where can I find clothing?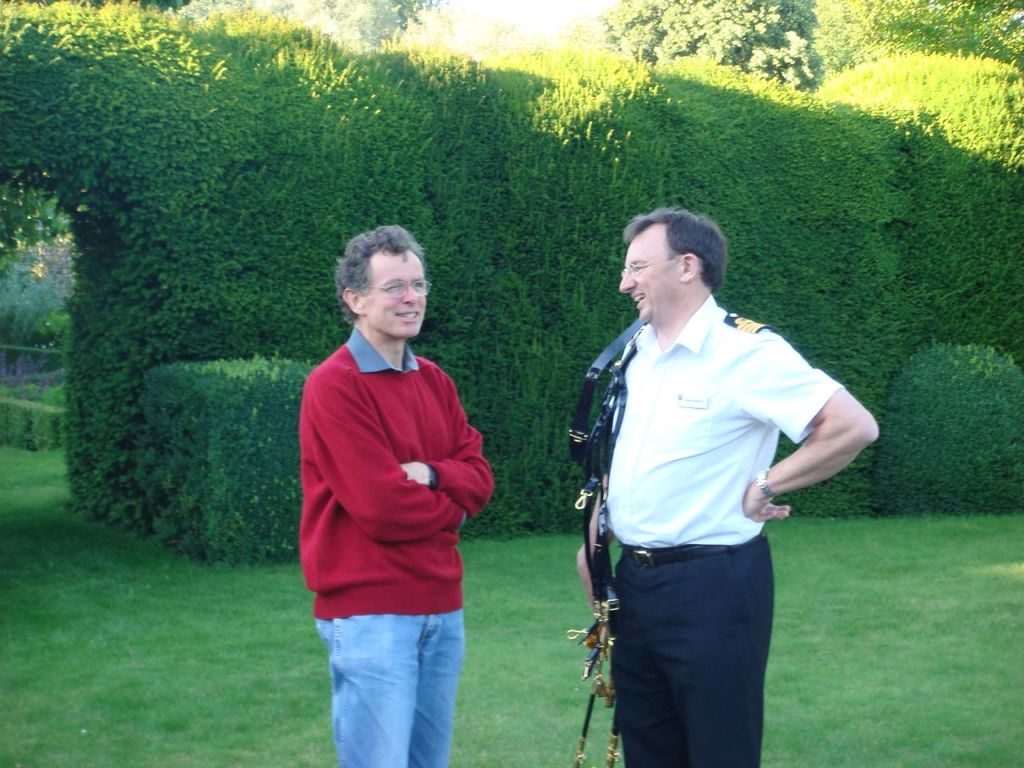
You can find it at bbox=[297, 315, 497, 767].
